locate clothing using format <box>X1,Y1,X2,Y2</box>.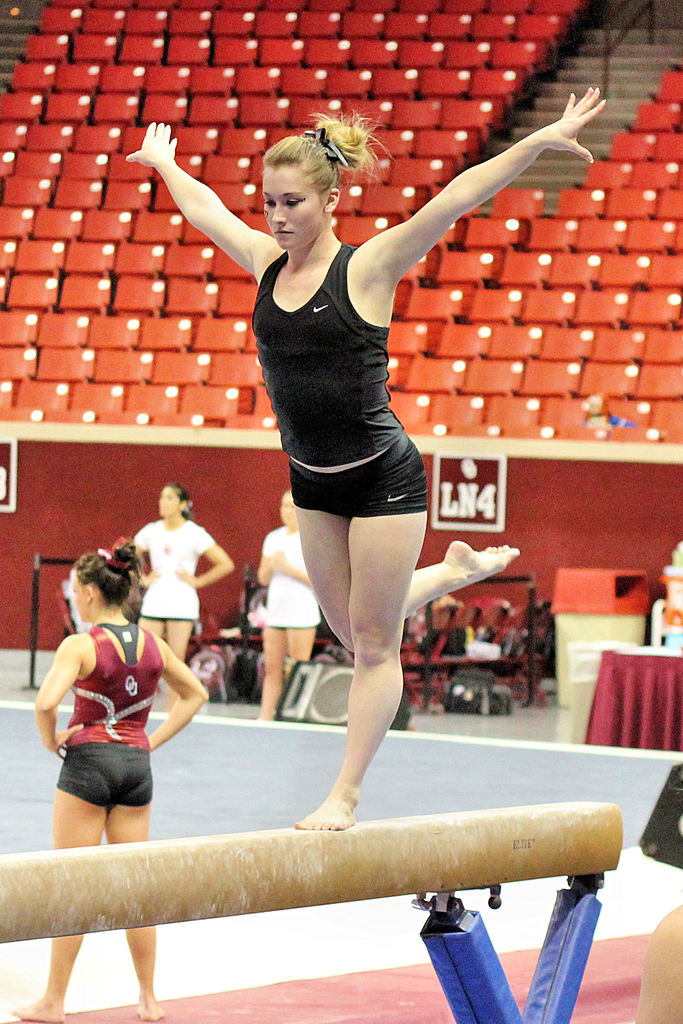
<box>253,241,429,515</box>.
